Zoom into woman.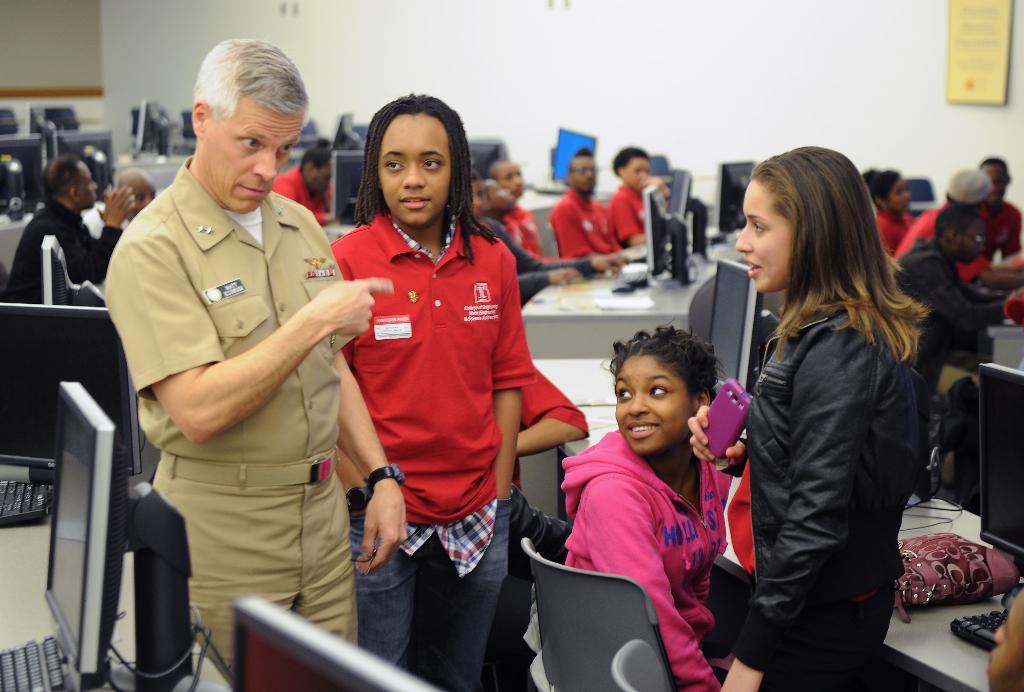
Zoom target: {"x1": 544, "y1": 314, "x2": 754, "y2": 691}.
